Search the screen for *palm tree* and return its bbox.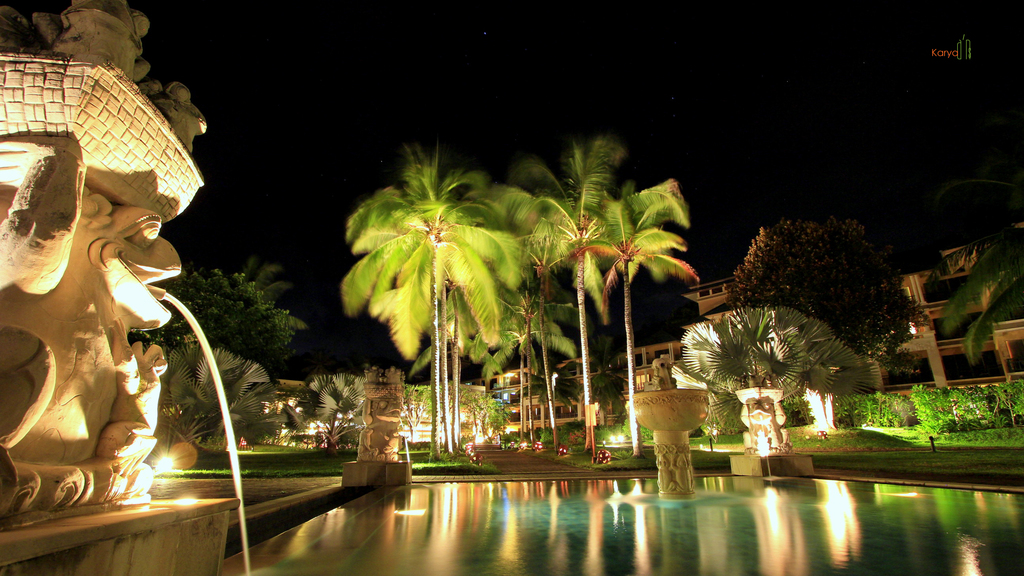
Found: [left=186, top=274, right=280, bottom=345].
